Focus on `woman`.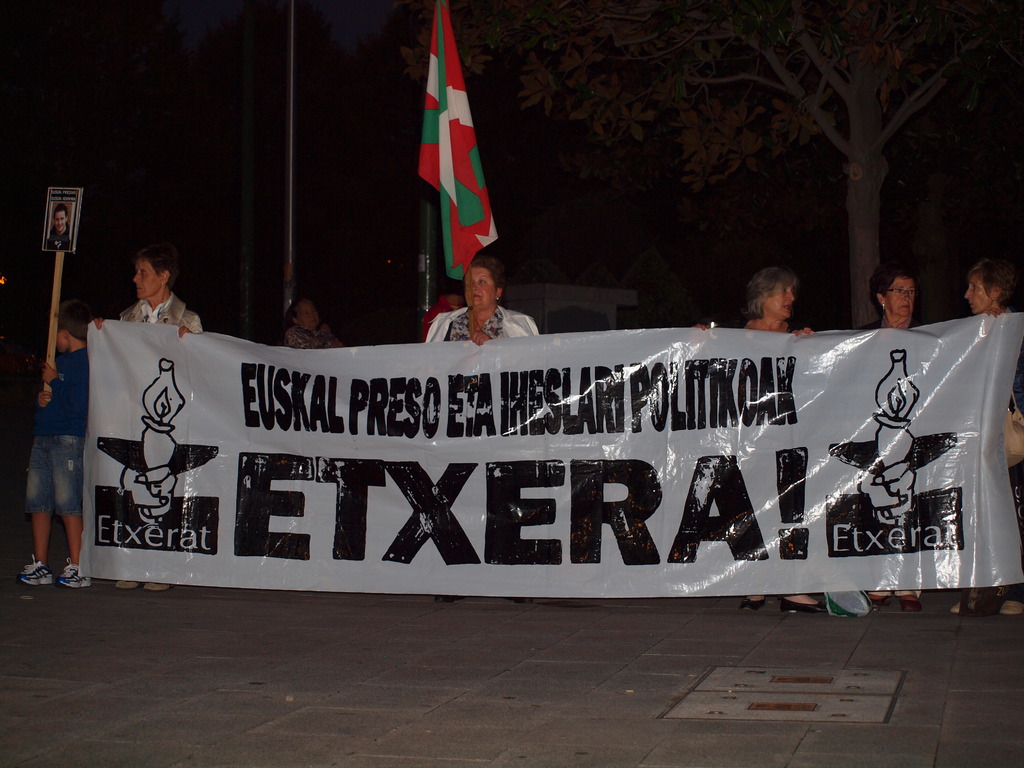
Focused at 80, 257, 207, 595.
